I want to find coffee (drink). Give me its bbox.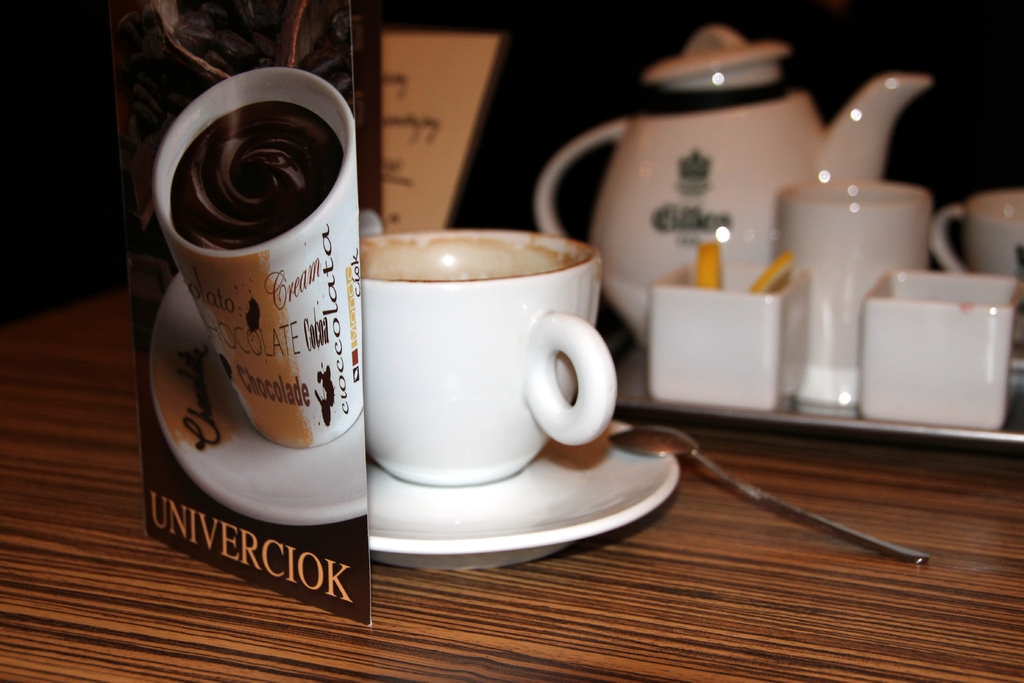
pyautogui.locateOnScreen(161, 92, 348, 252).
